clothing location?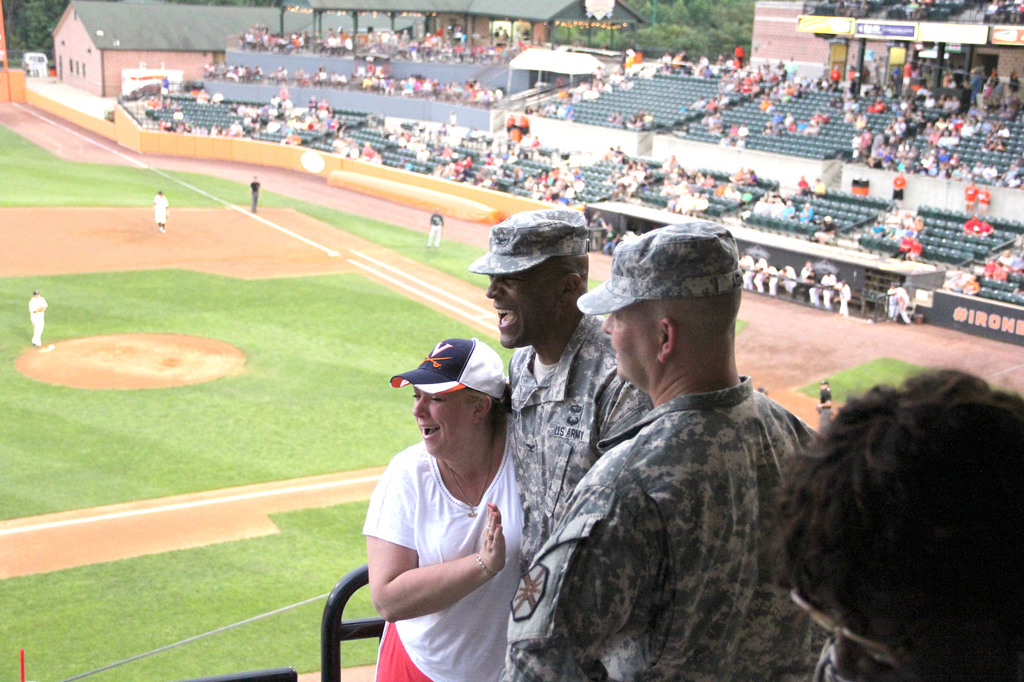
x1=362, y1=441, x2=524, y2=681
